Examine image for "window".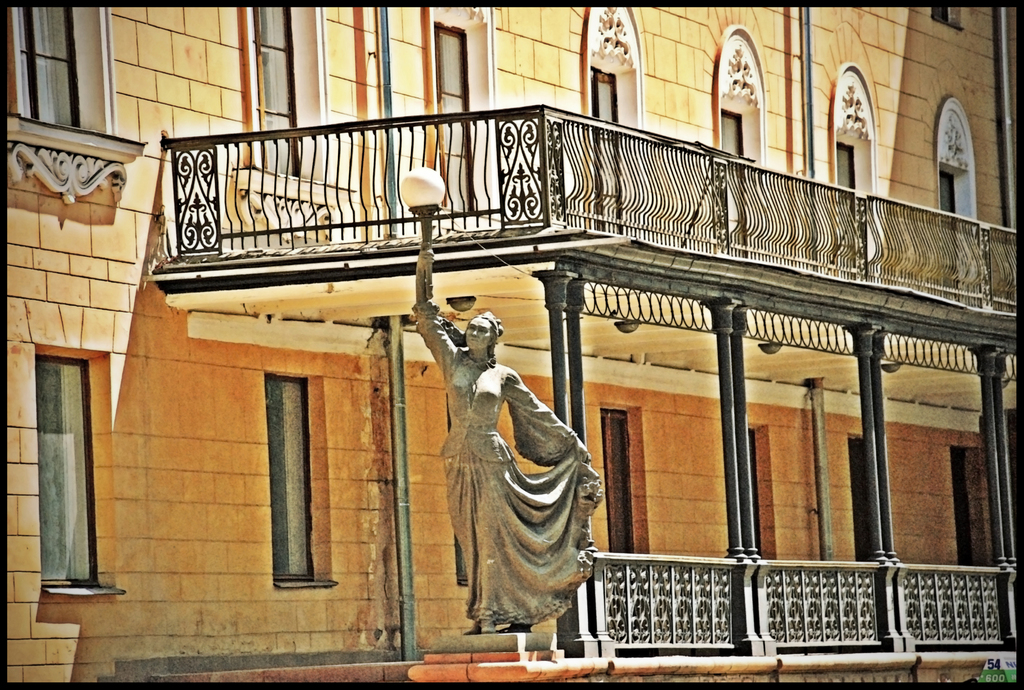
Examination result: 844 431 870 562.
